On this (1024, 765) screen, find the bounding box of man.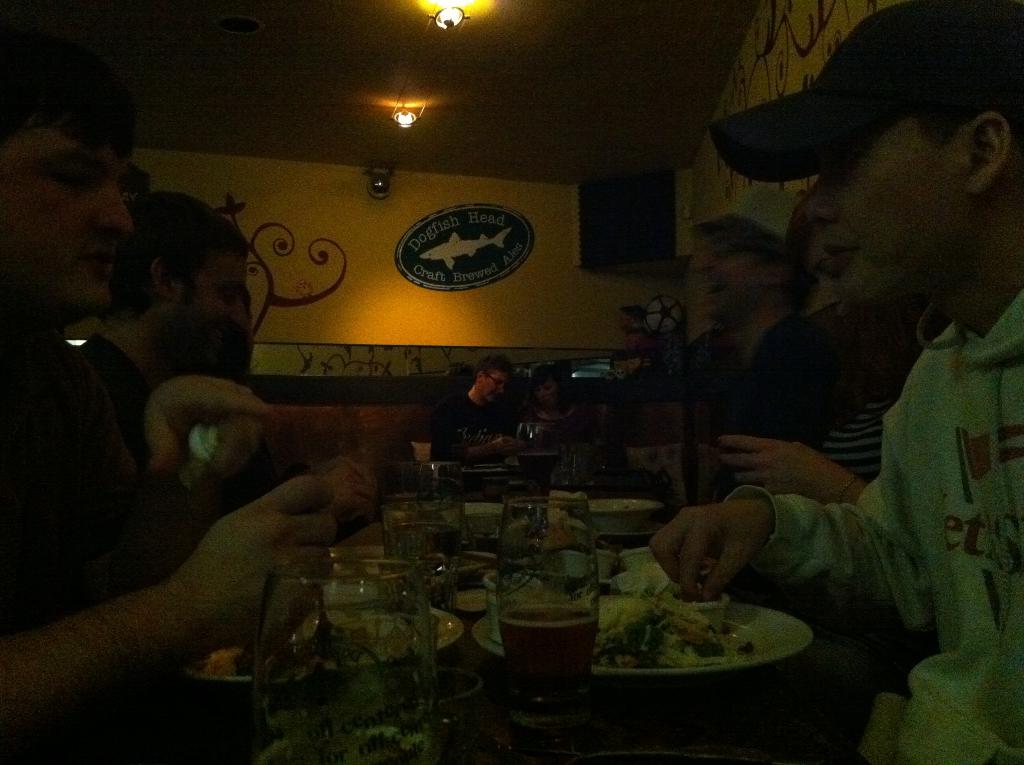
Bounding box: x1=81 y1=191 x2=245 y2=452.
